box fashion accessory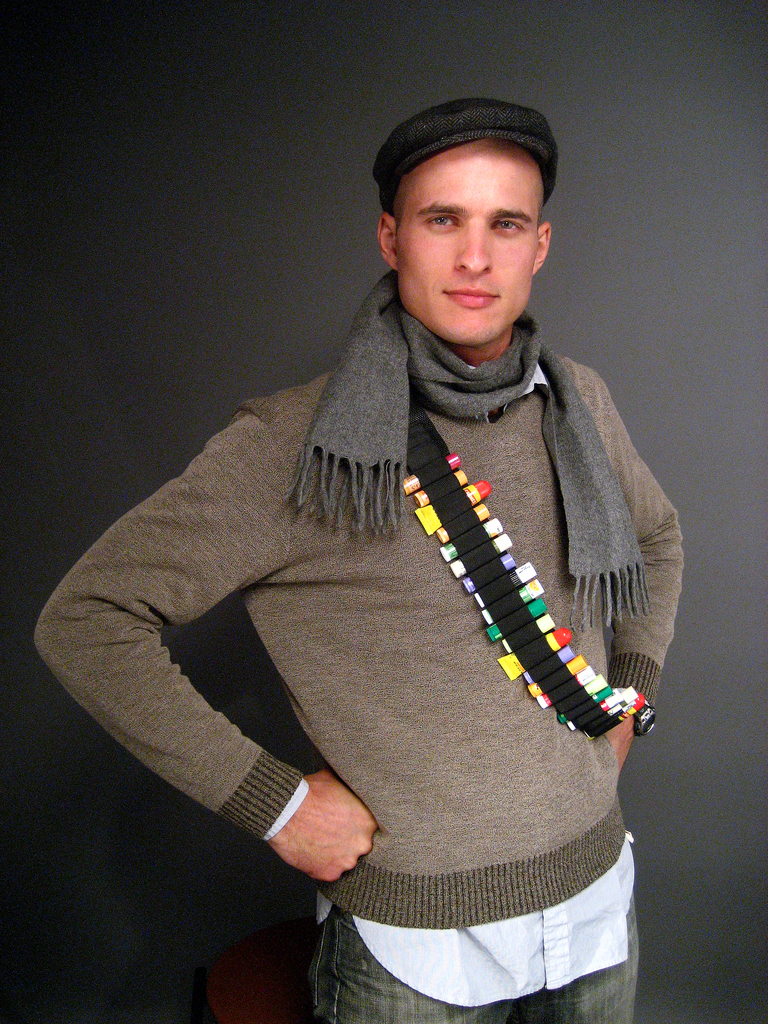
l=634, t=699, r=660, b=739
